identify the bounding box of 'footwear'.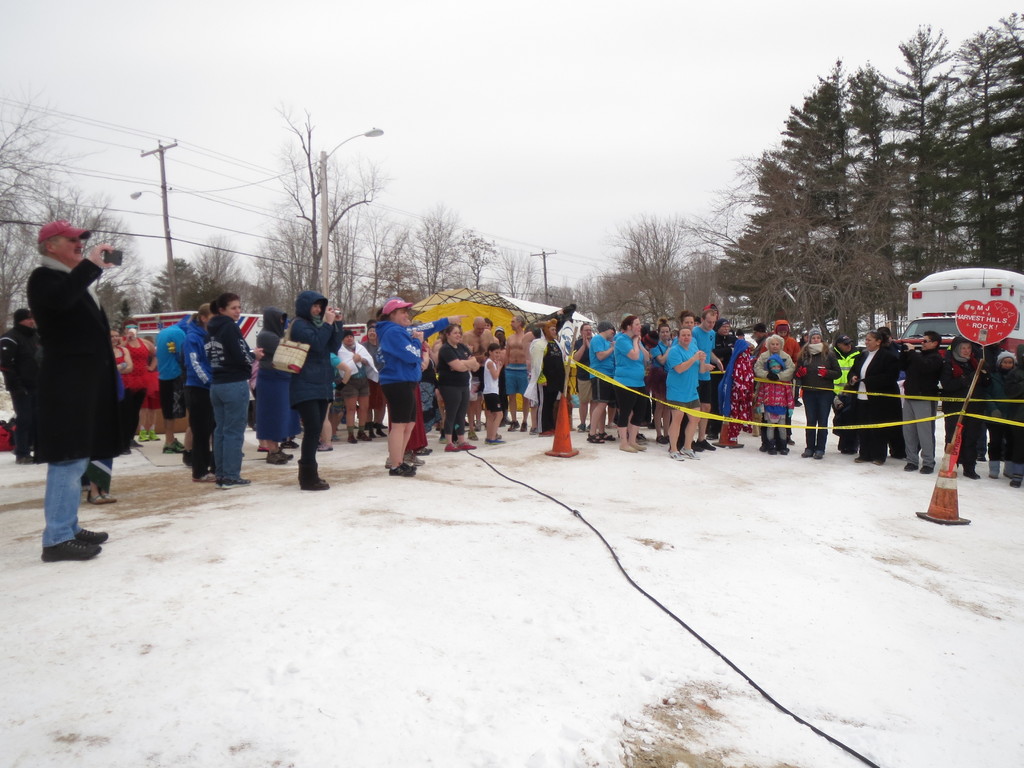
bbox=[666, 446, 682, 463].
